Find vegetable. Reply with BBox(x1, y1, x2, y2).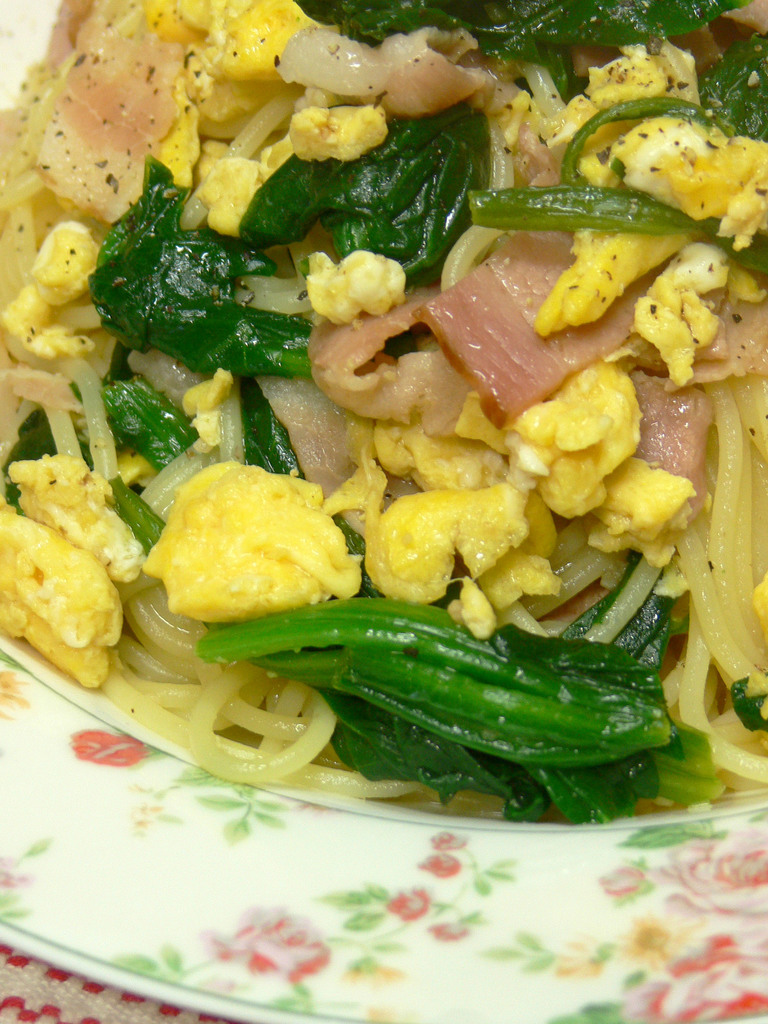
BBox(234, 381, 732, 810).
